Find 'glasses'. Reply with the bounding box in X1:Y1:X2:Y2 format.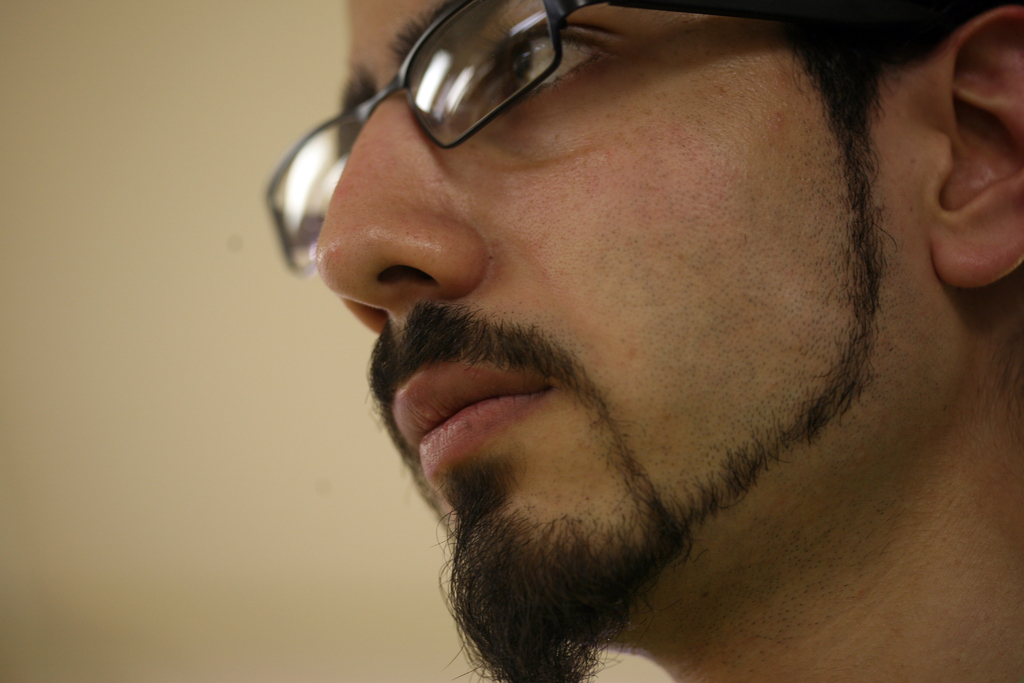
264:0:776:278.
